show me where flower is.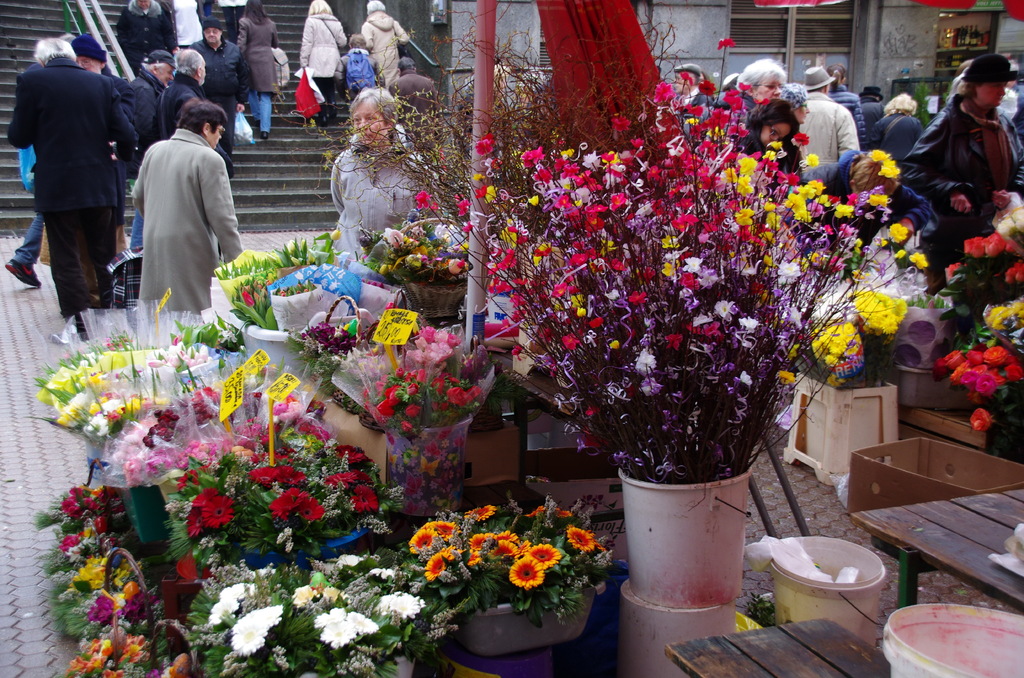
flower is at 104,669,126,677.
